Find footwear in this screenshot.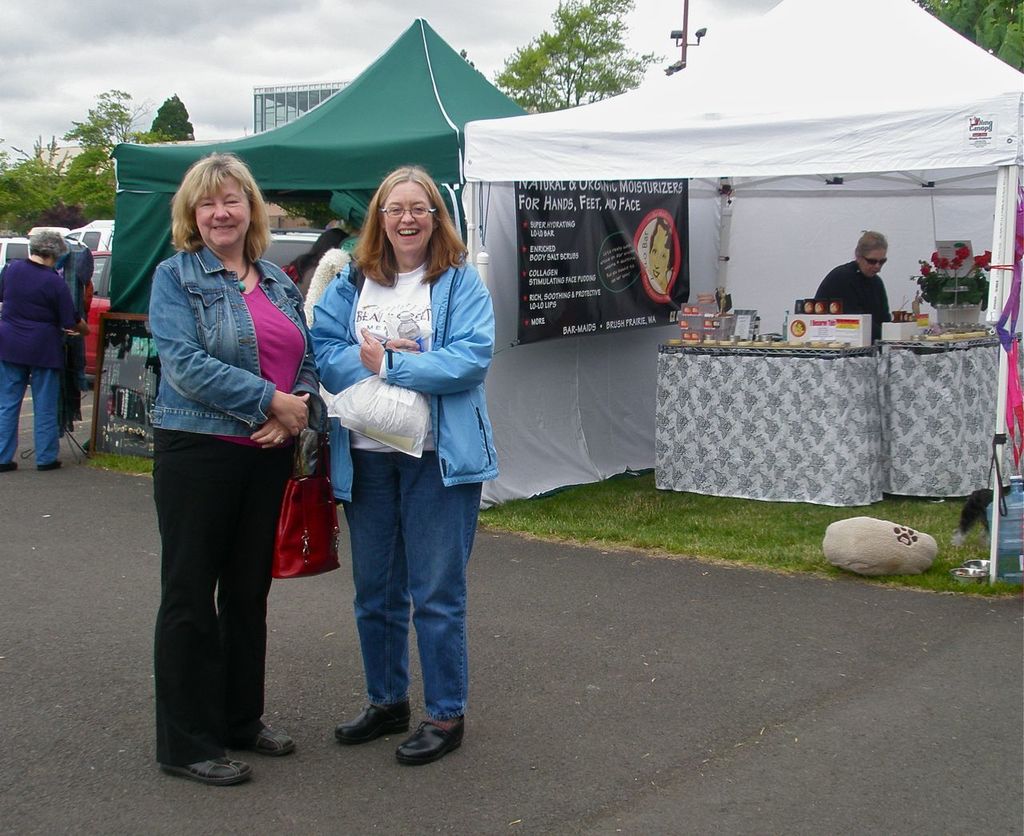
The bounding box for footwear is left=366, top=689, right=458, bottom=773.
